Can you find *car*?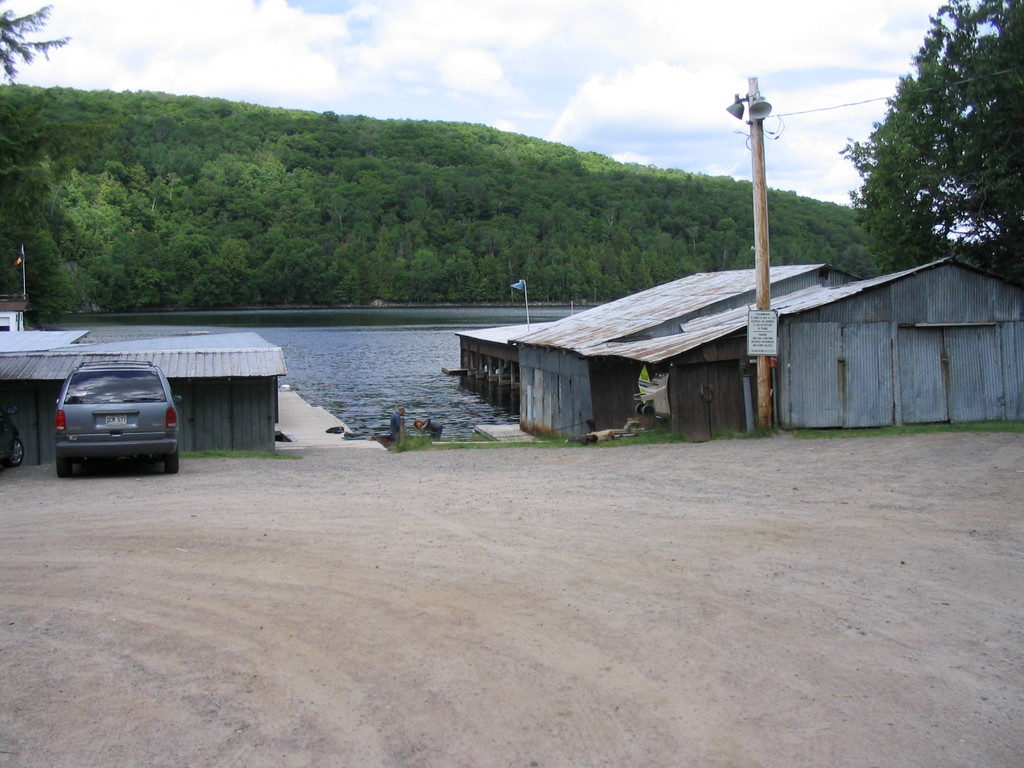
Yes, bounding box: (x1=0, y1=399, x2=26, y2=470).
